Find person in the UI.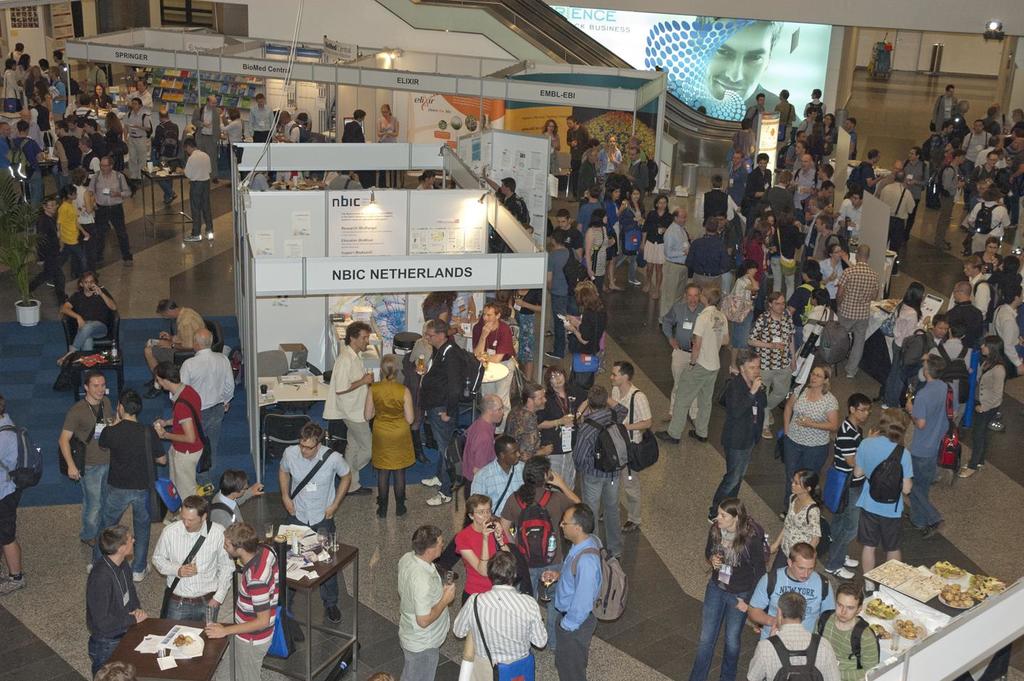
UI element at 784 130 807 170.
